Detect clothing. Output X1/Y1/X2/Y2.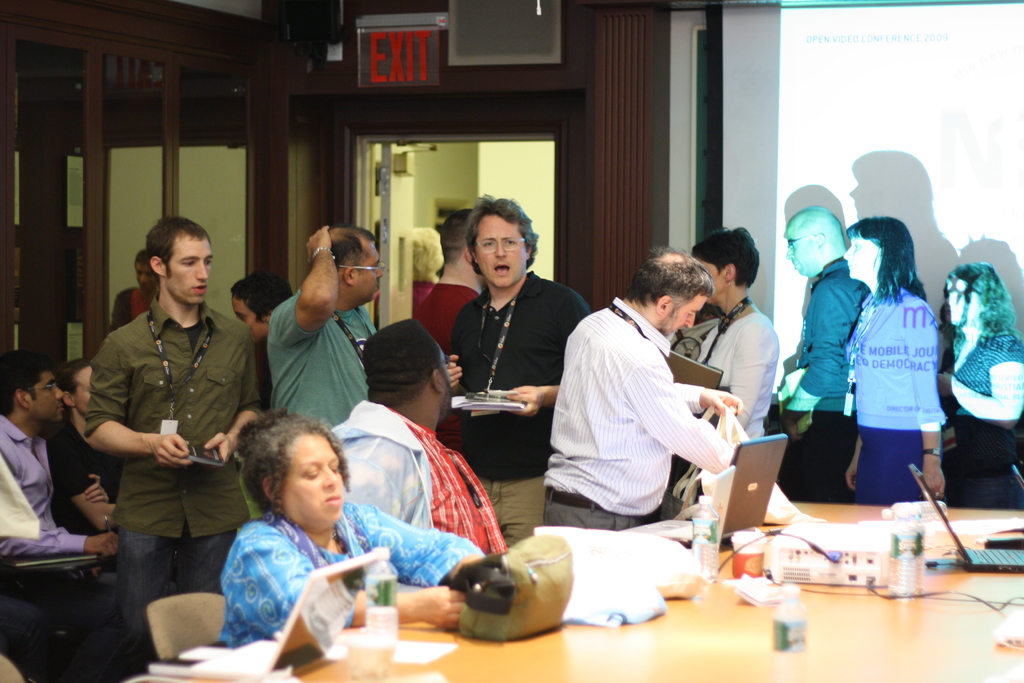
941/328/1023/506.
